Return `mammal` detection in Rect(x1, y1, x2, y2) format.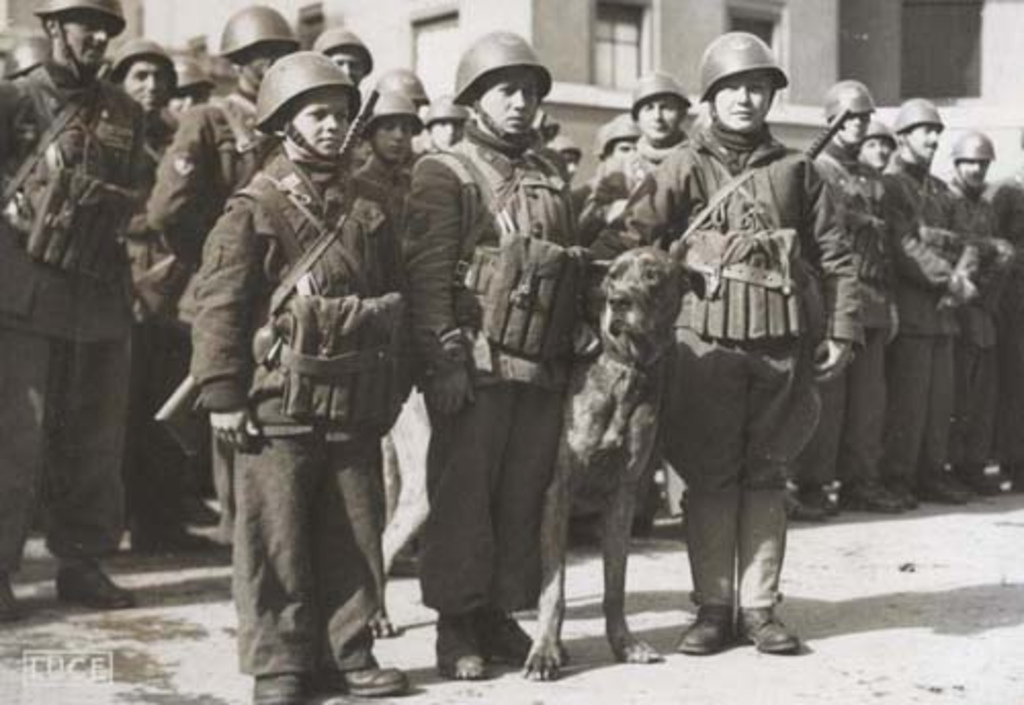
Rect(166, 70, 432, 685).
